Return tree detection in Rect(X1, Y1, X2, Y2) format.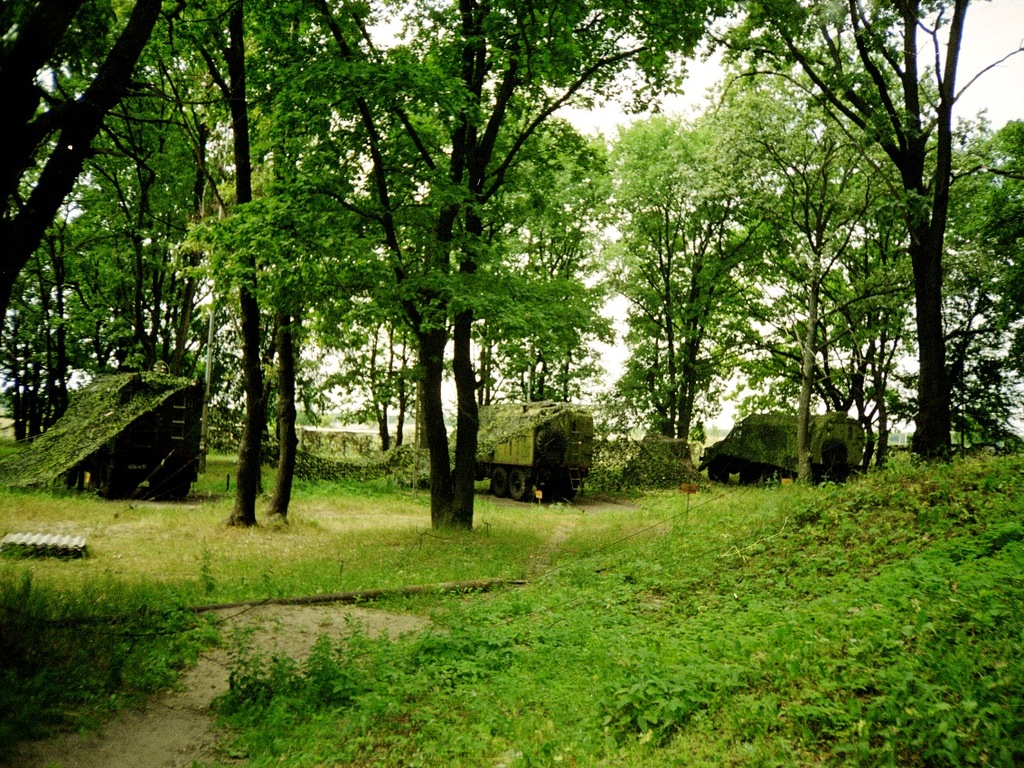
Rect(777, 0, 1023, 469).
